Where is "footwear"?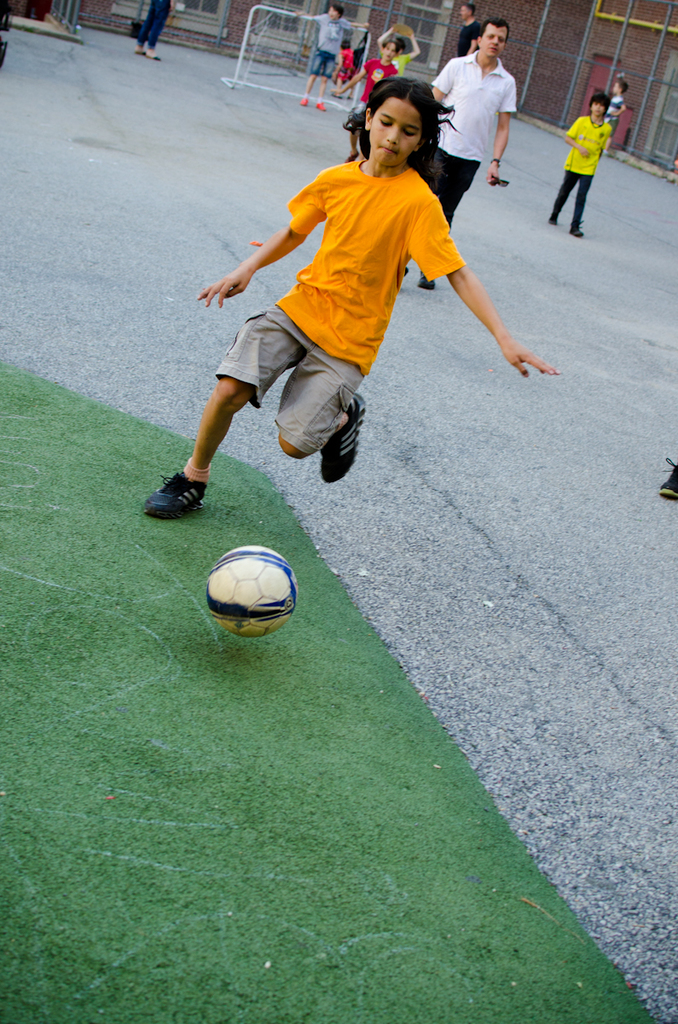
[311, 102, 331, 110].
